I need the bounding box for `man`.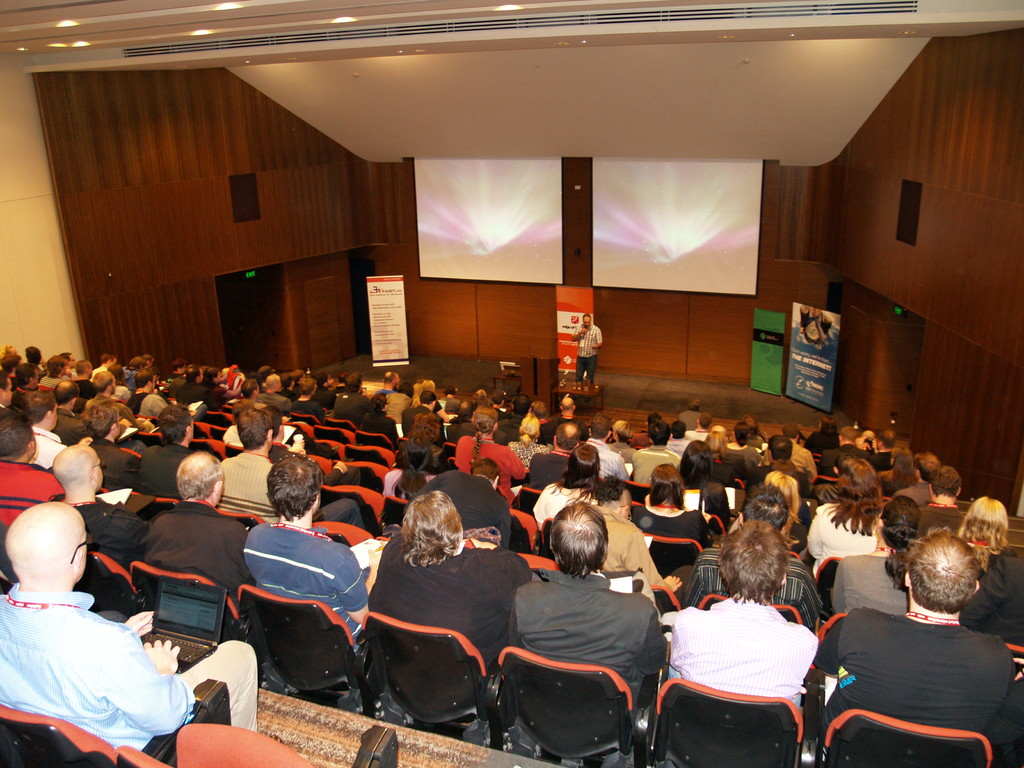
Here it is: [56,378,78,426].
